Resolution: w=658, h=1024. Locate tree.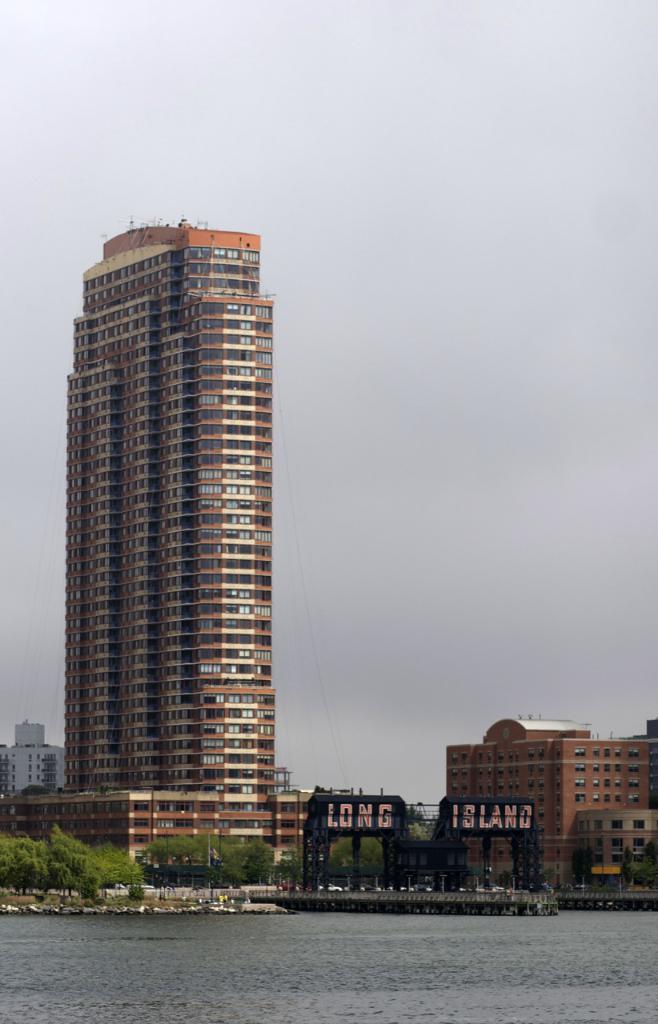
bbox=[45, 826, 138, 891].
